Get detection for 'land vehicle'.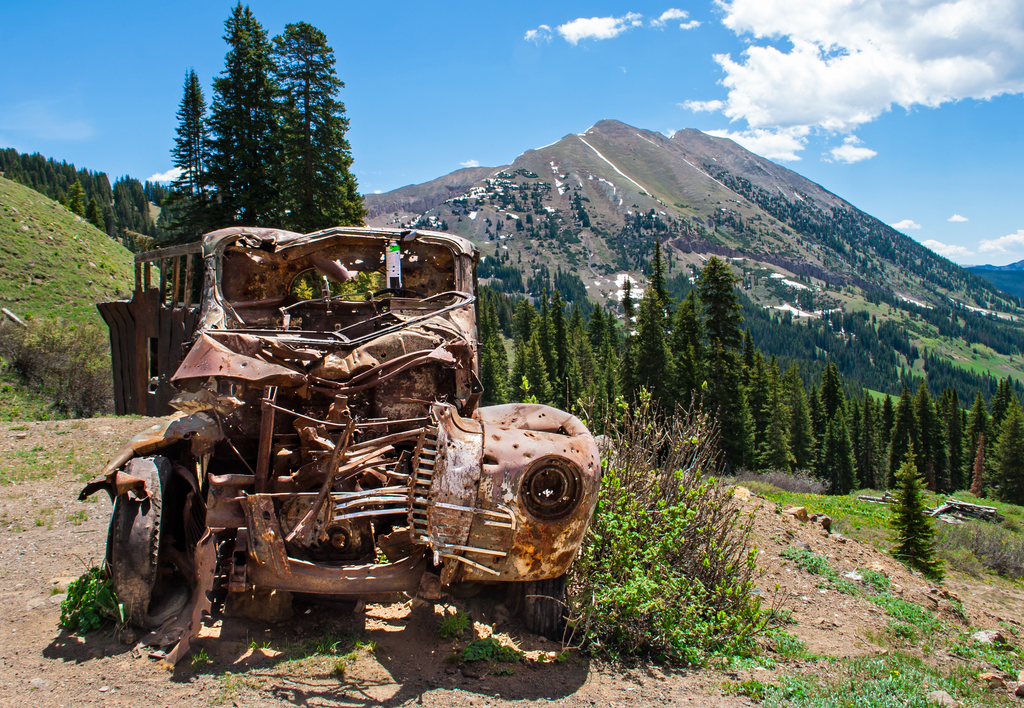
Detection: box(44, 239, 620, 654).
